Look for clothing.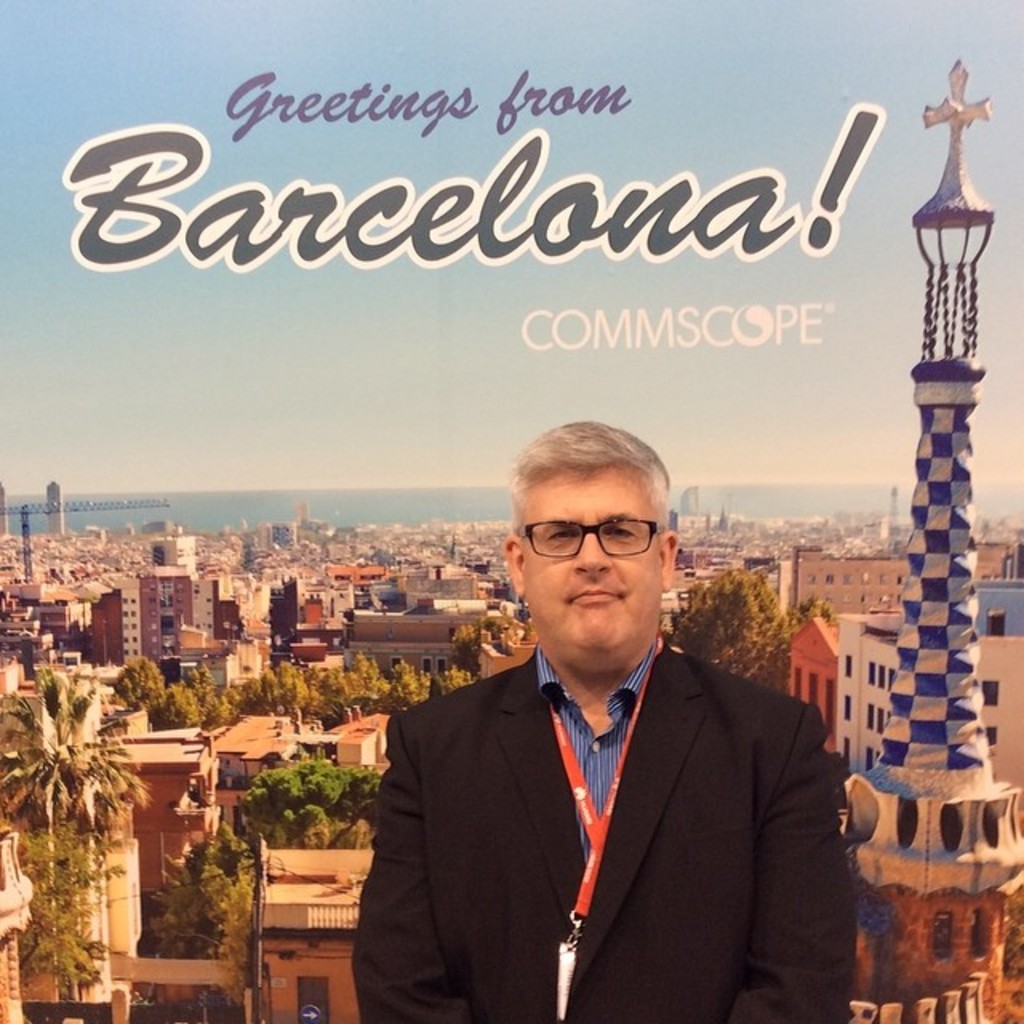
Found: box=[384, 590, 835, 1023].
